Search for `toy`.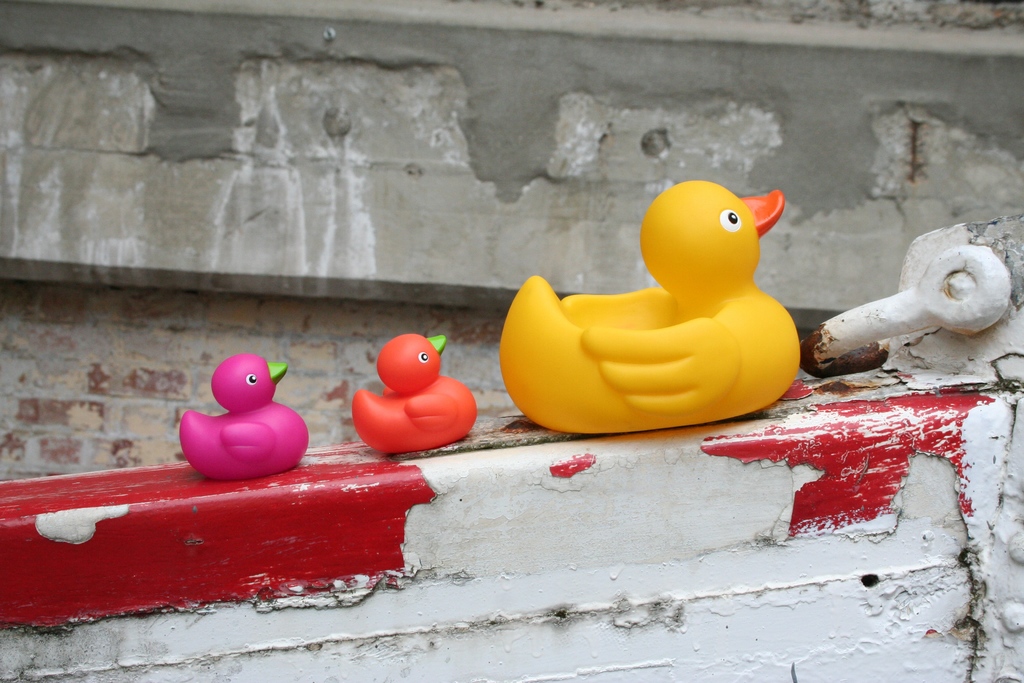
Found at crop(350, 332, 479, 449).
